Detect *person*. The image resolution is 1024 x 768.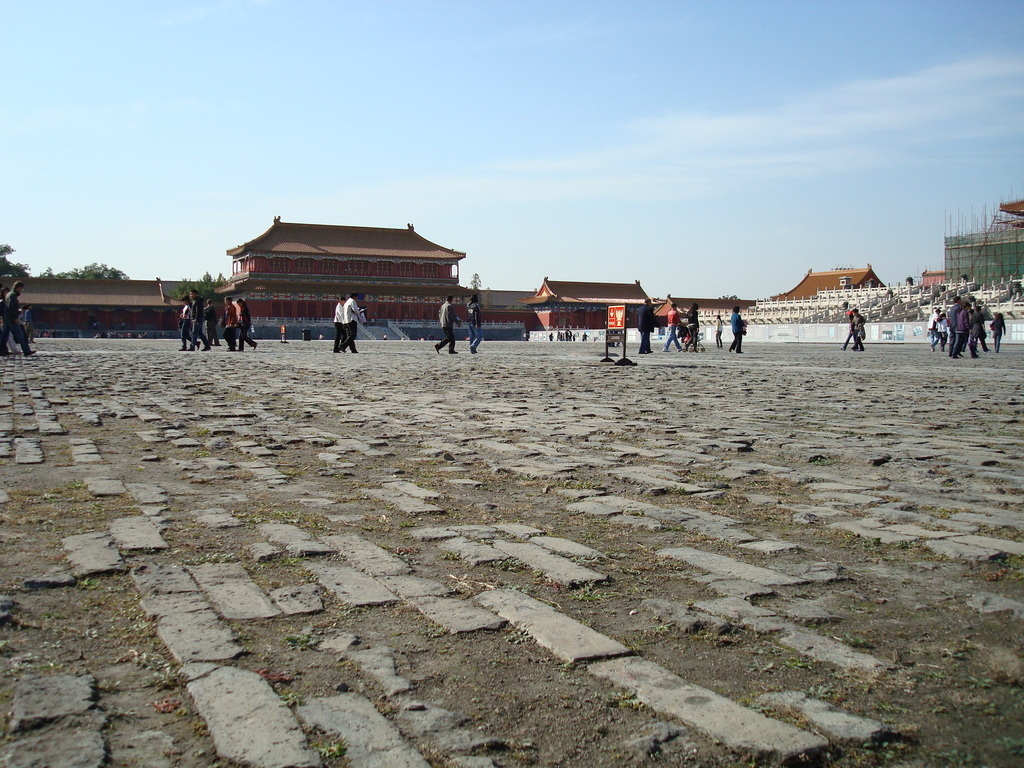
(x1=175, y1=291, x2=260, y2=356).
